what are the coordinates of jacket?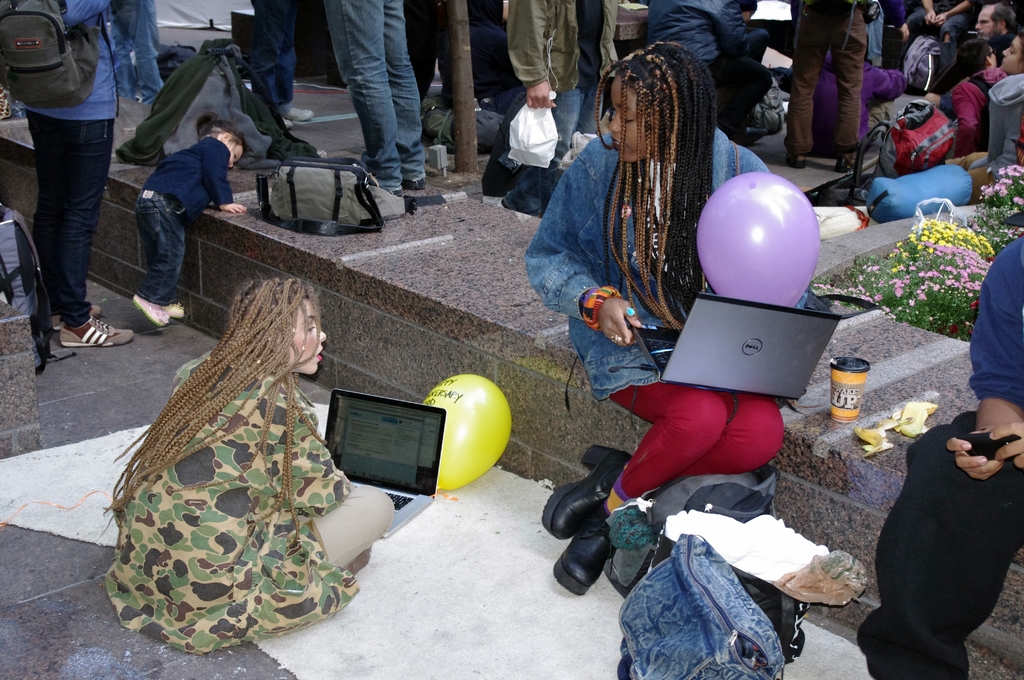
rect(12, 0, 127, 121).
